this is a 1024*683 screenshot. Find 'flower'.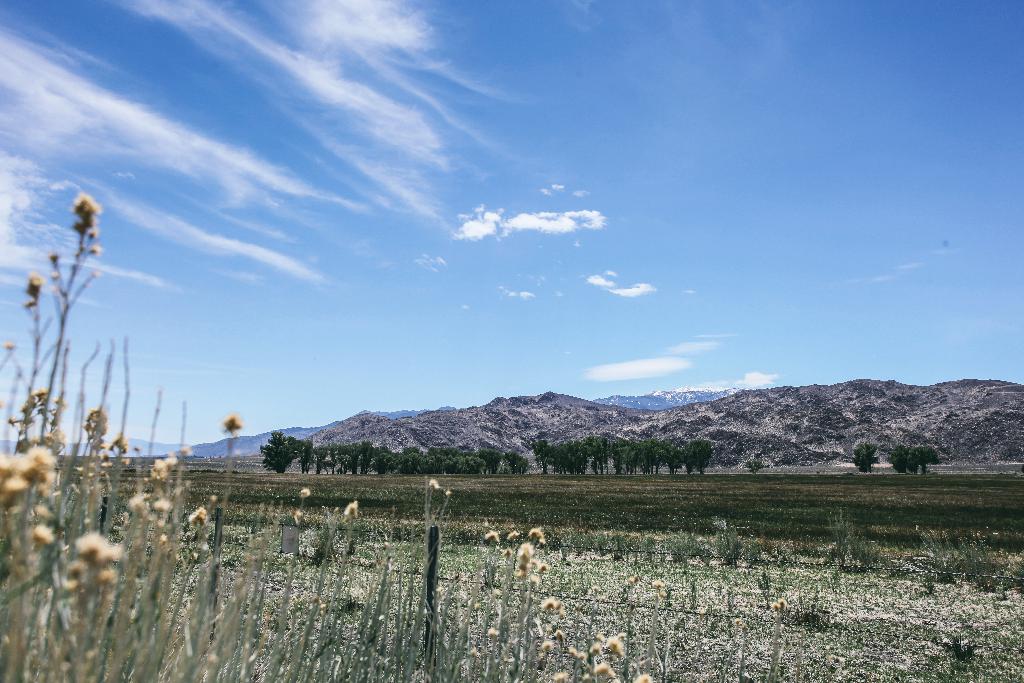
Bounding box: BBox(299, 490, 316, 498).
